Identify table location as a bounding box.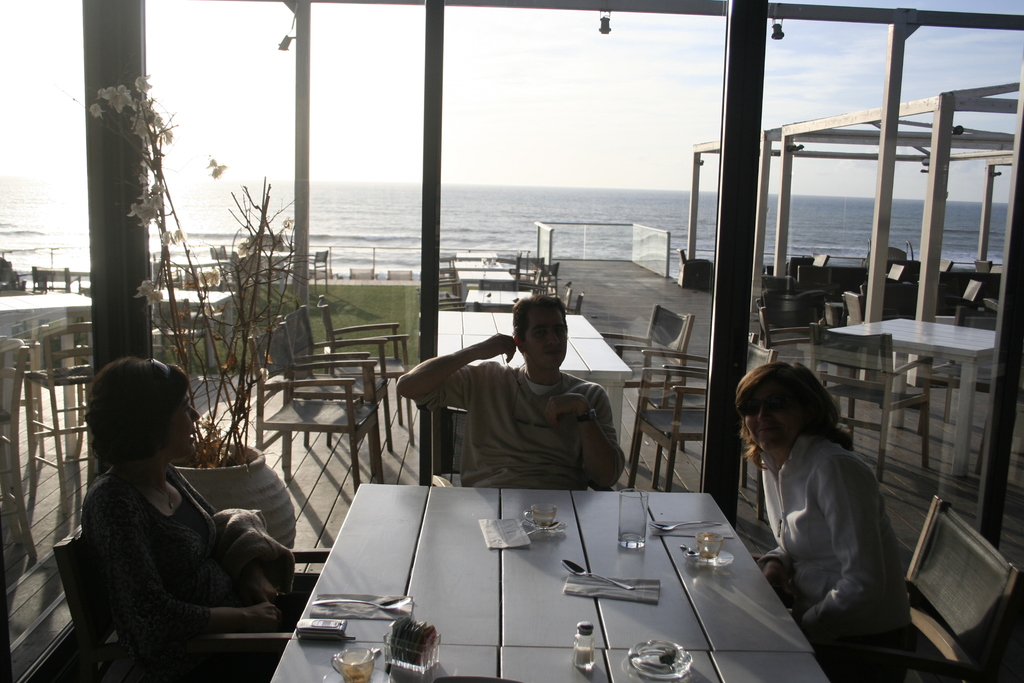
(458, 258, 515, 273).
